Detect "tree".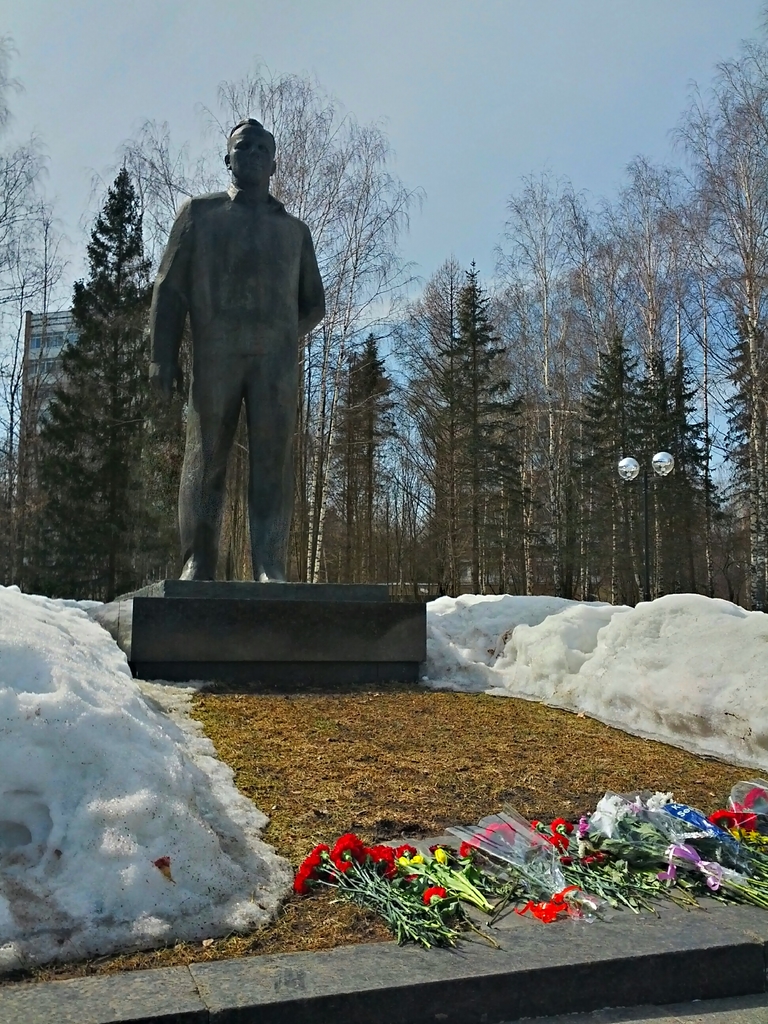
Detected at left=394, top=230, right=536, bottom=570.
